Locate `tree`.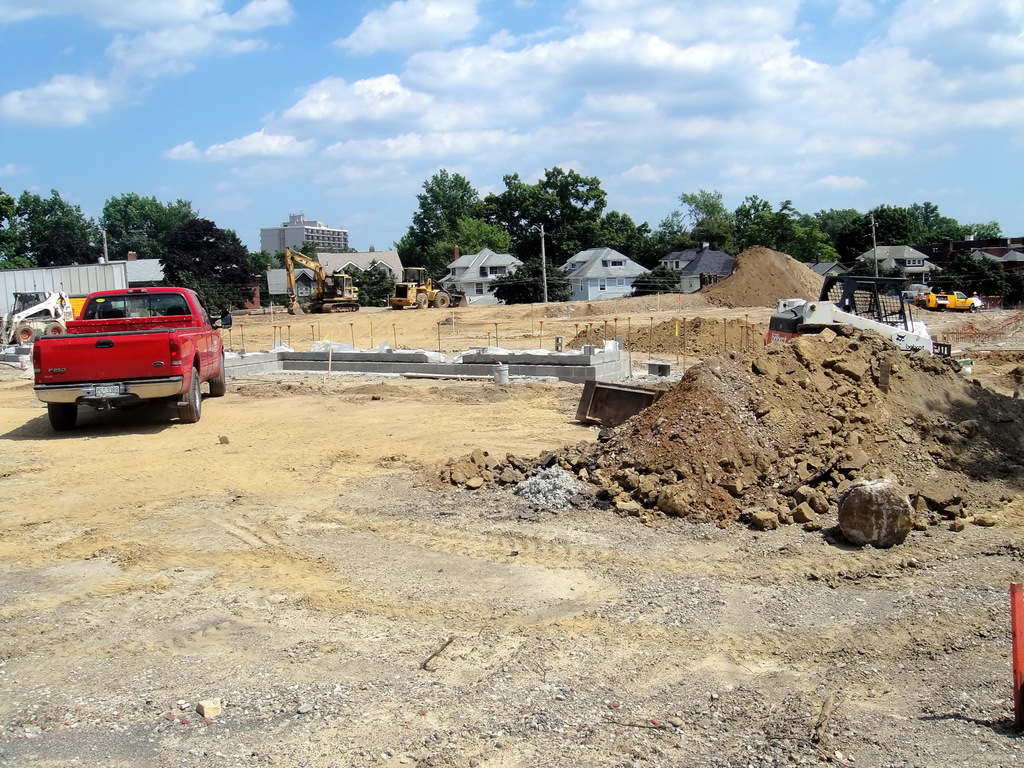
Bounding box: bbox(740, 201, 812, 258).
